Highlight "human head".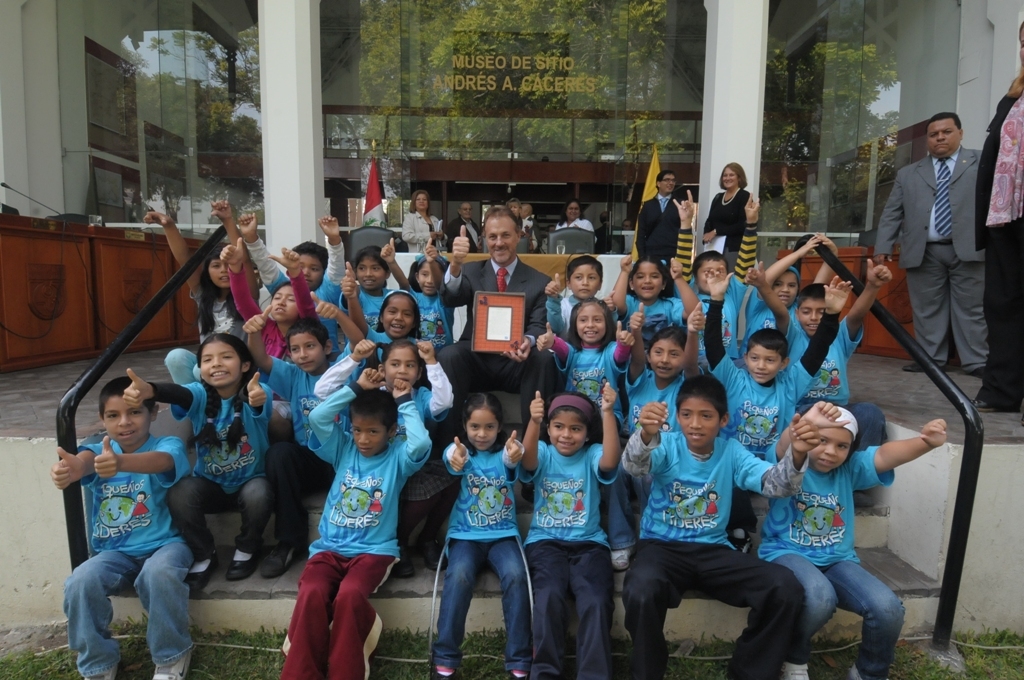
Highlighted region: BBox(628, 257, 670, 300).
